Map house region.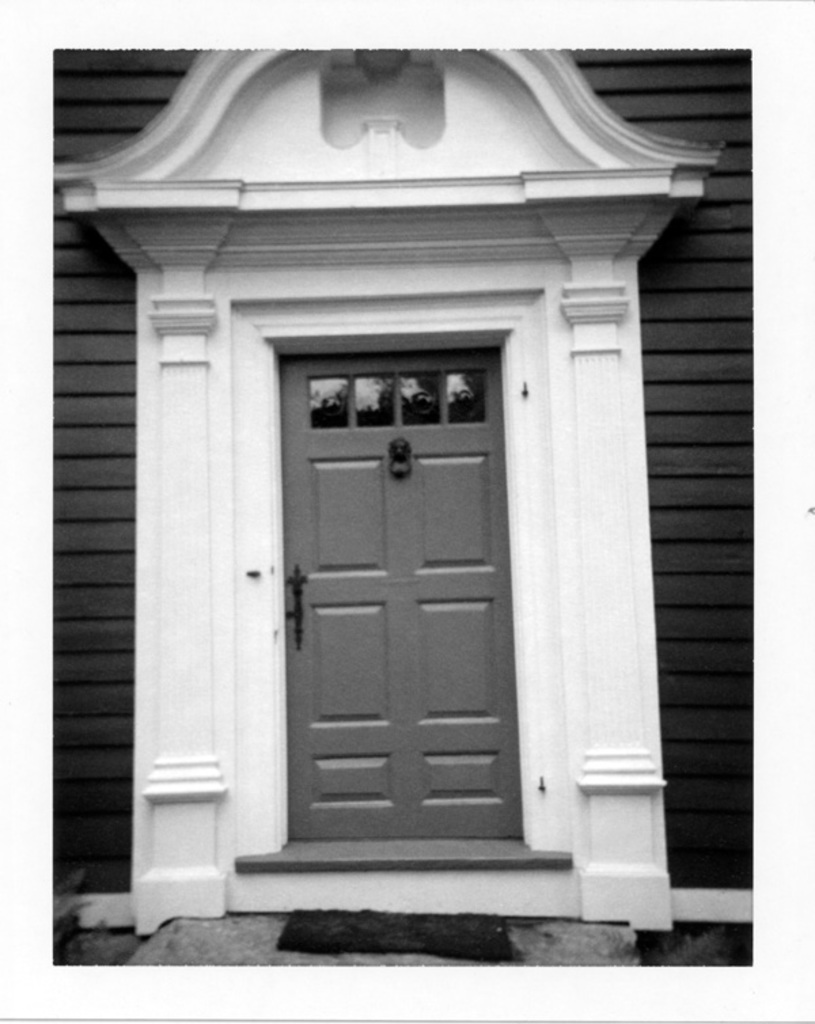
Mapped to [x1=31, y1=0, x2=795, y2=990].
